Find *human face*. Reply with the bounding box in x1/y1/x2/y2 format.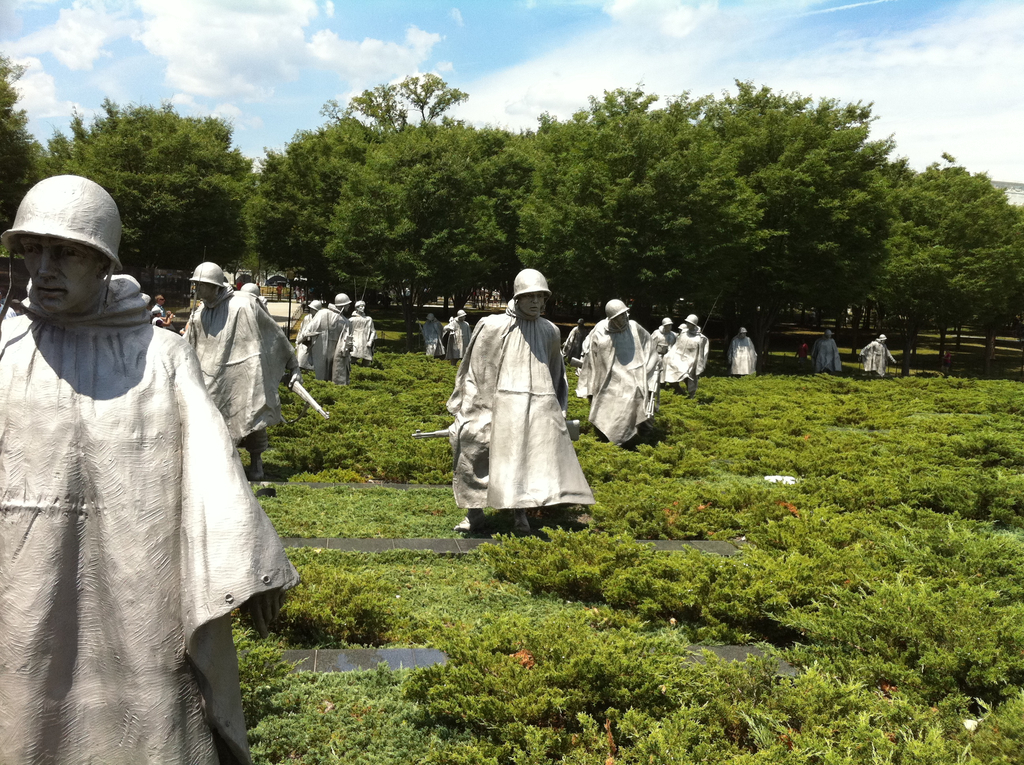
522/296/554/316.
